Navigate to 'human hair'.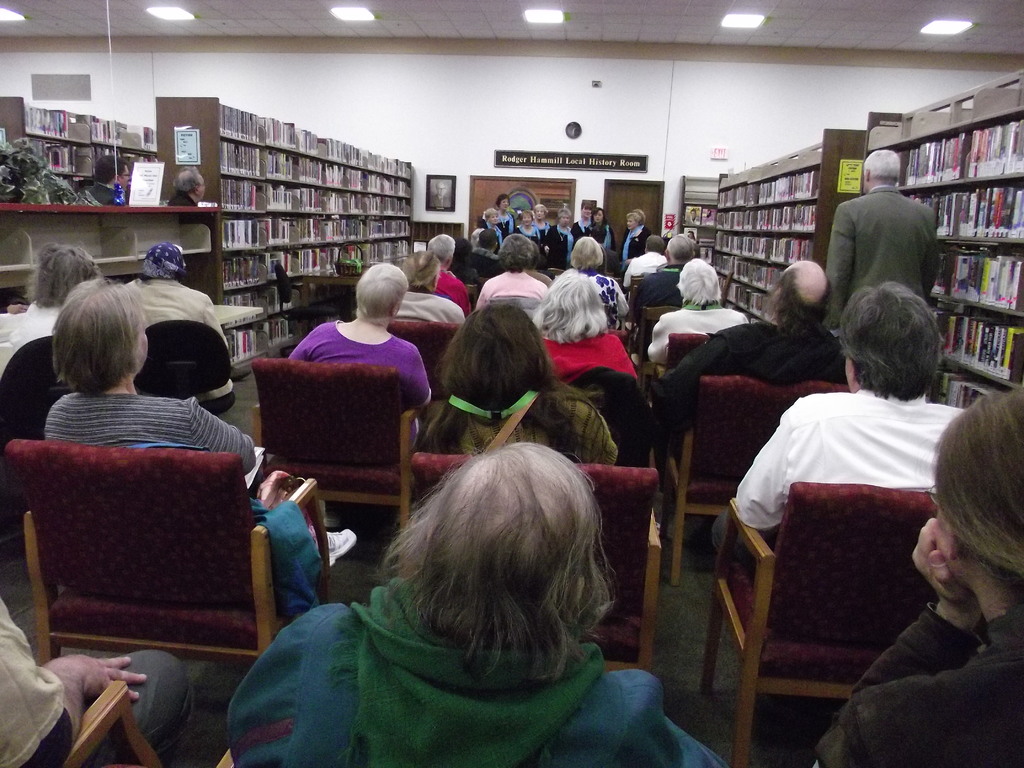
Navigation target: 838,277,938,397.
